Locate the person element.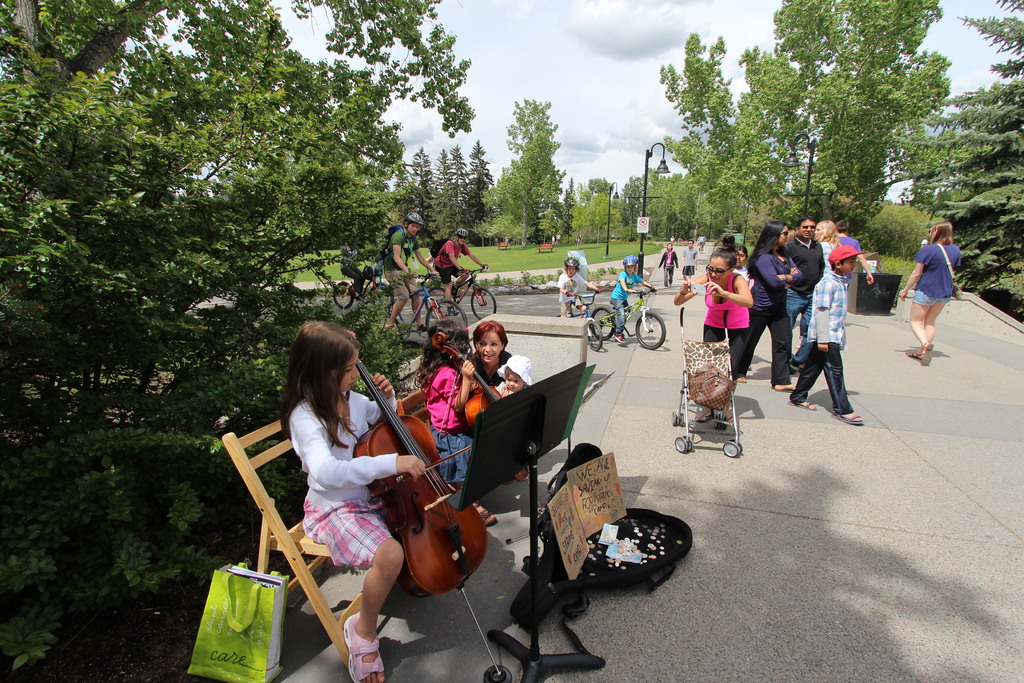
Element bbox: crop(734, 240, 762, 290).
